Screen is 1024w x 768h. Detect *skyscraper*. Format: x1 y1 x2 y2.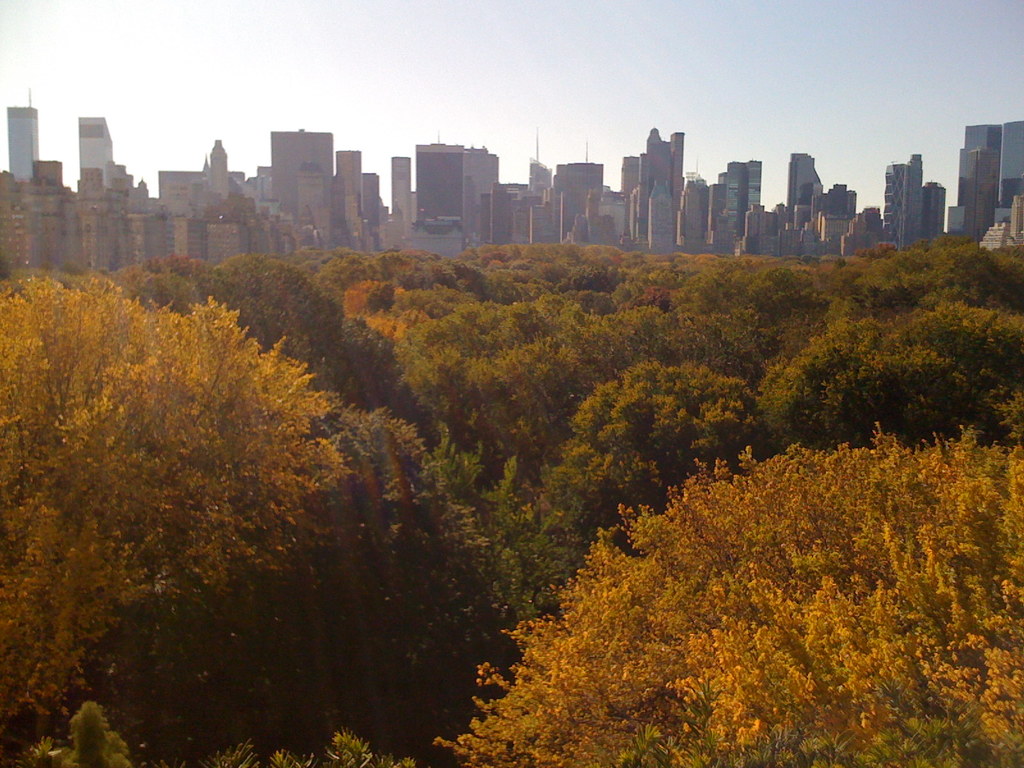
3 89 40 177.
